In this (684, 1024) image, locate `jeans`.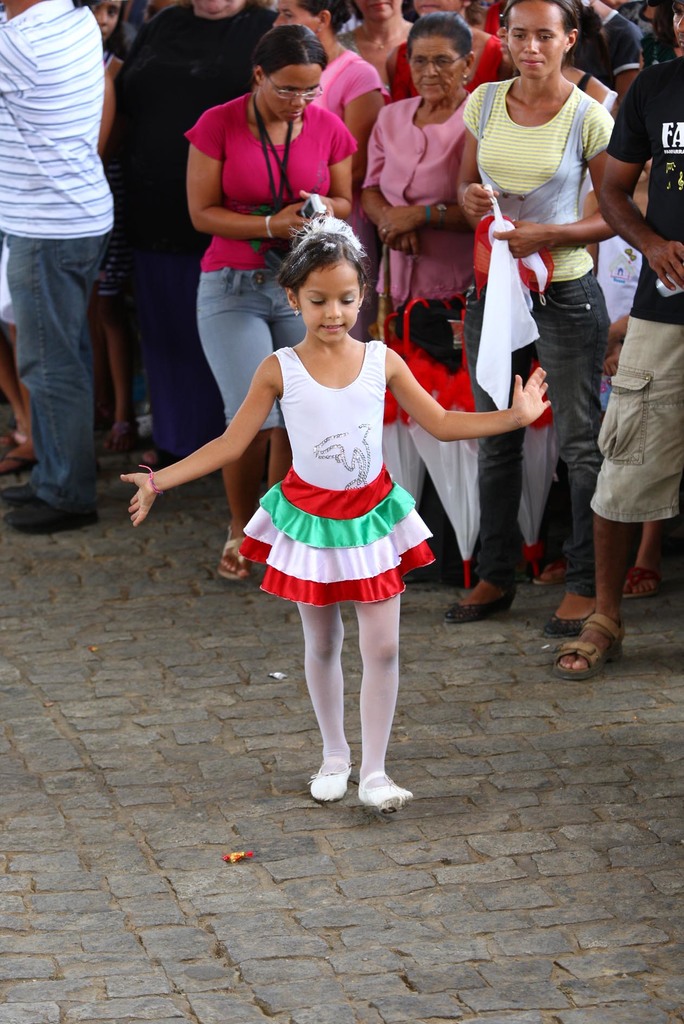
Bounding box: (464,269,608,605).
